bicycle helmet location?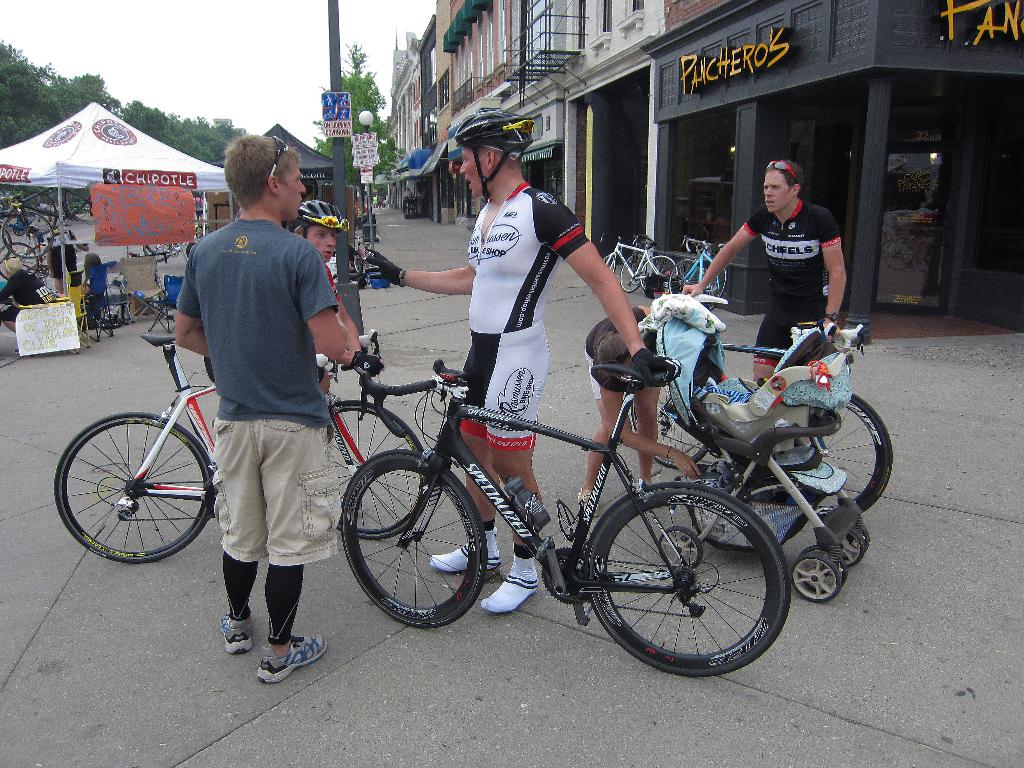
{"x1": 455, "y1": 108, "x2": 537, "y2": 198}
